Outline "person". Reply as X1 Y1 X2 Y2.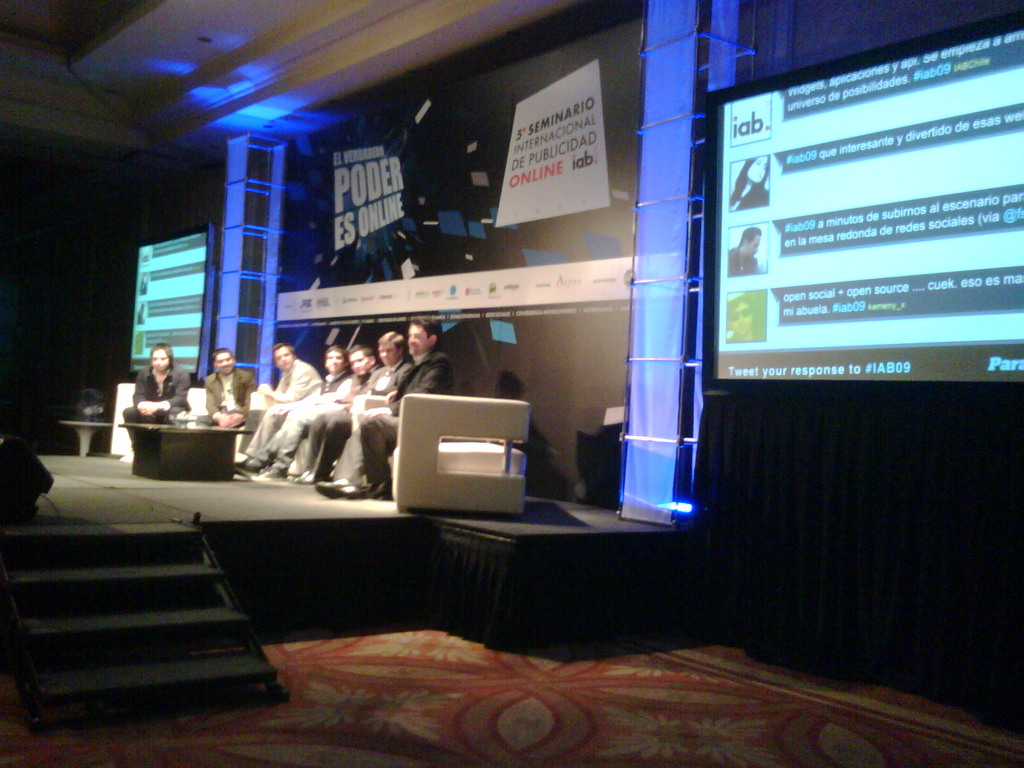
355 317 453 497.
